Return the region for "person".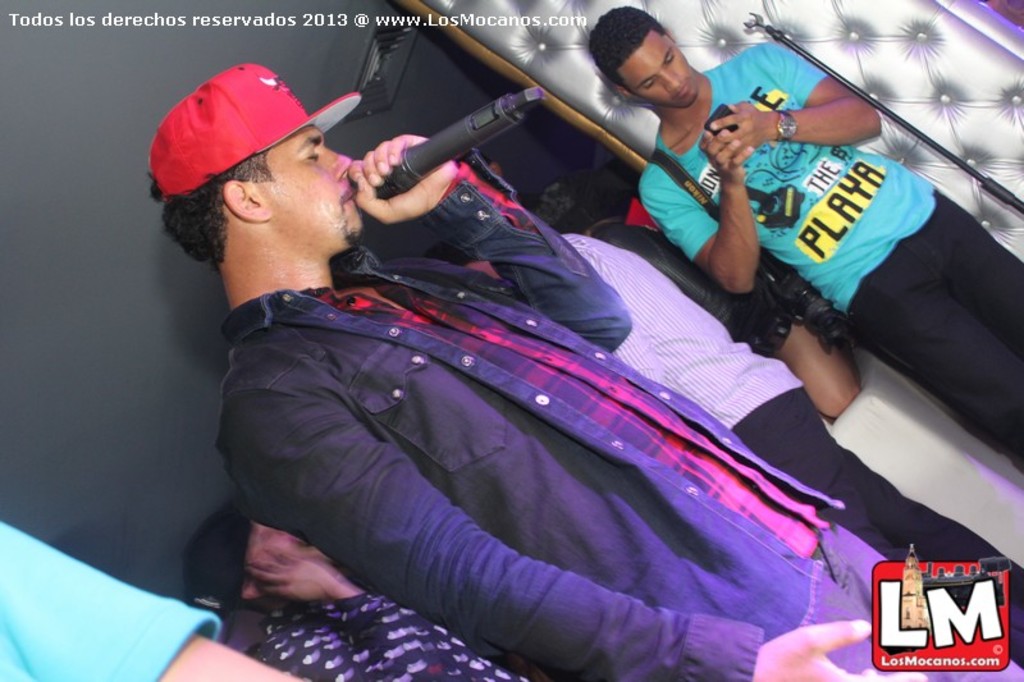
left=187, top=499, right=531, bottom=681.
